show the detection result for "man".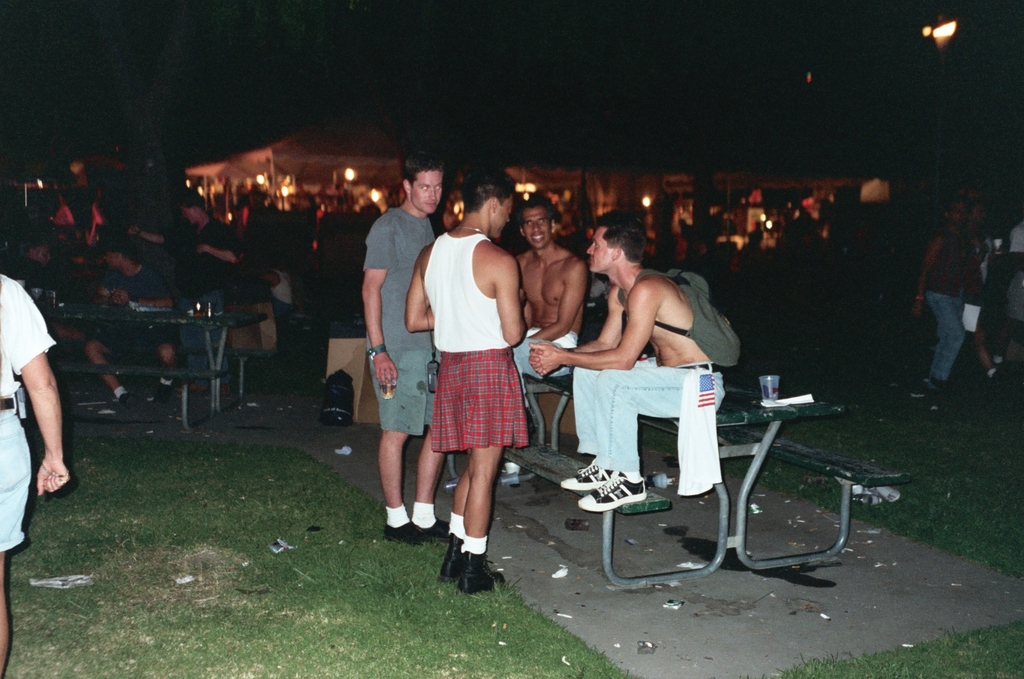
l=492, t=202, r=585, b=448.
